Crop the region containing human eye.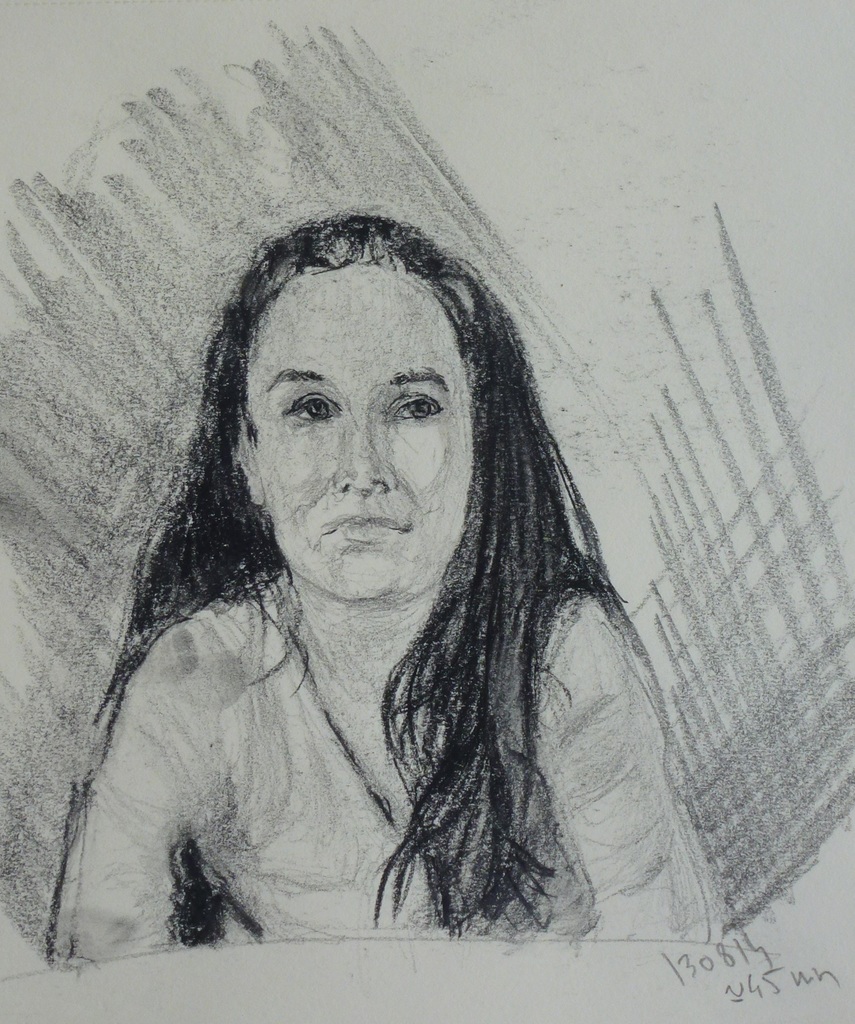
Crop region: box=[277, 386, 338, 429].
